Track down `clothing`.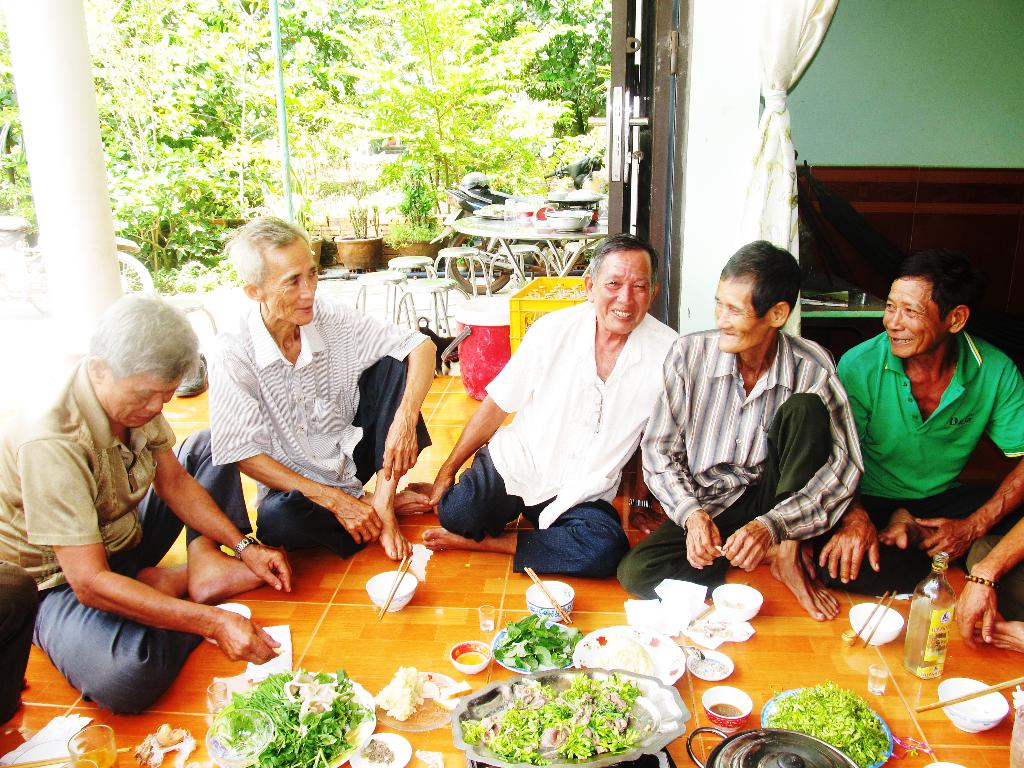
Tracked to {"left": 615, "top": 320, "right": 877, "bottom": 604}.
